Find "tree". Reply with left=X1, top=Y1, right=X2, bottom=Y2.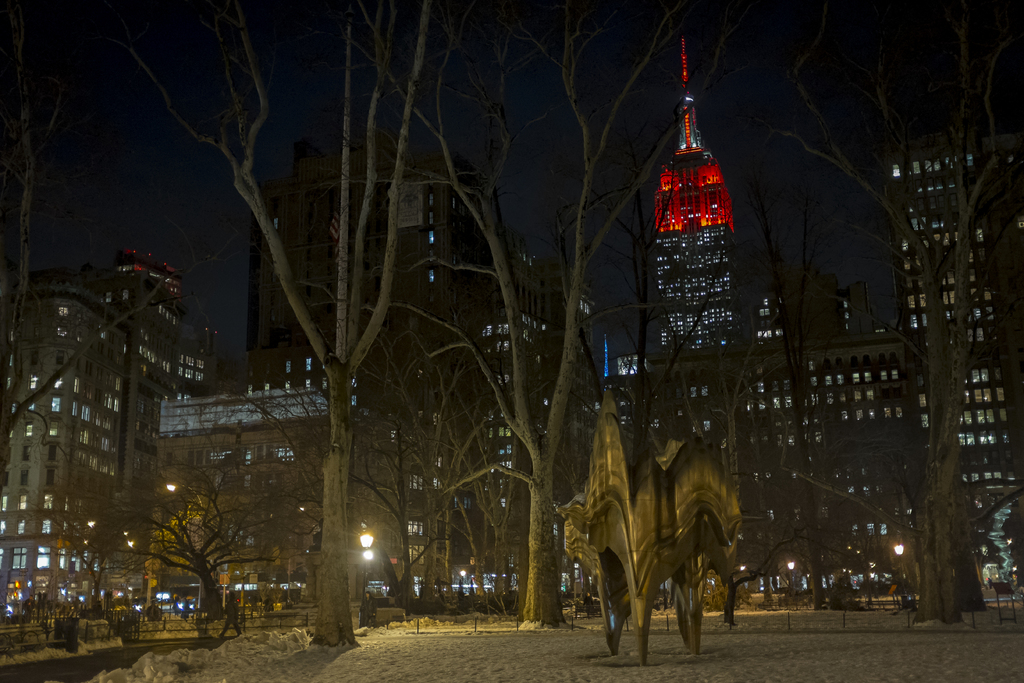
left=140, top=0, right=435, bottom=664.
